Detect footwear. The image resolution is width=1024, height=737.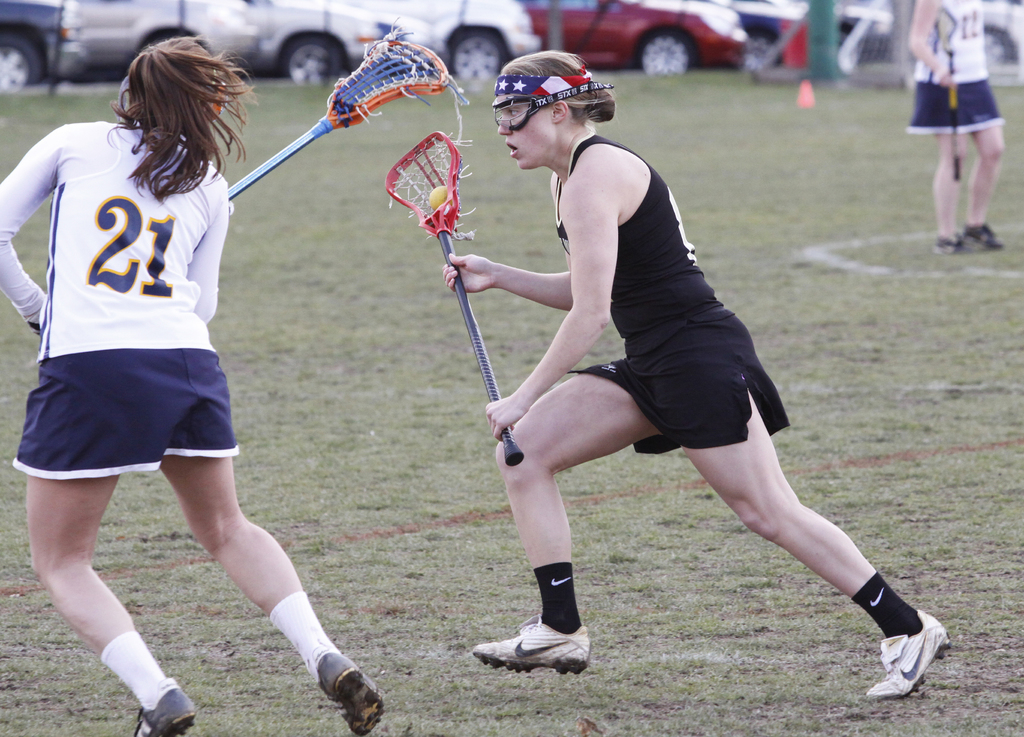
BBox(472, 615, 591, 678).
